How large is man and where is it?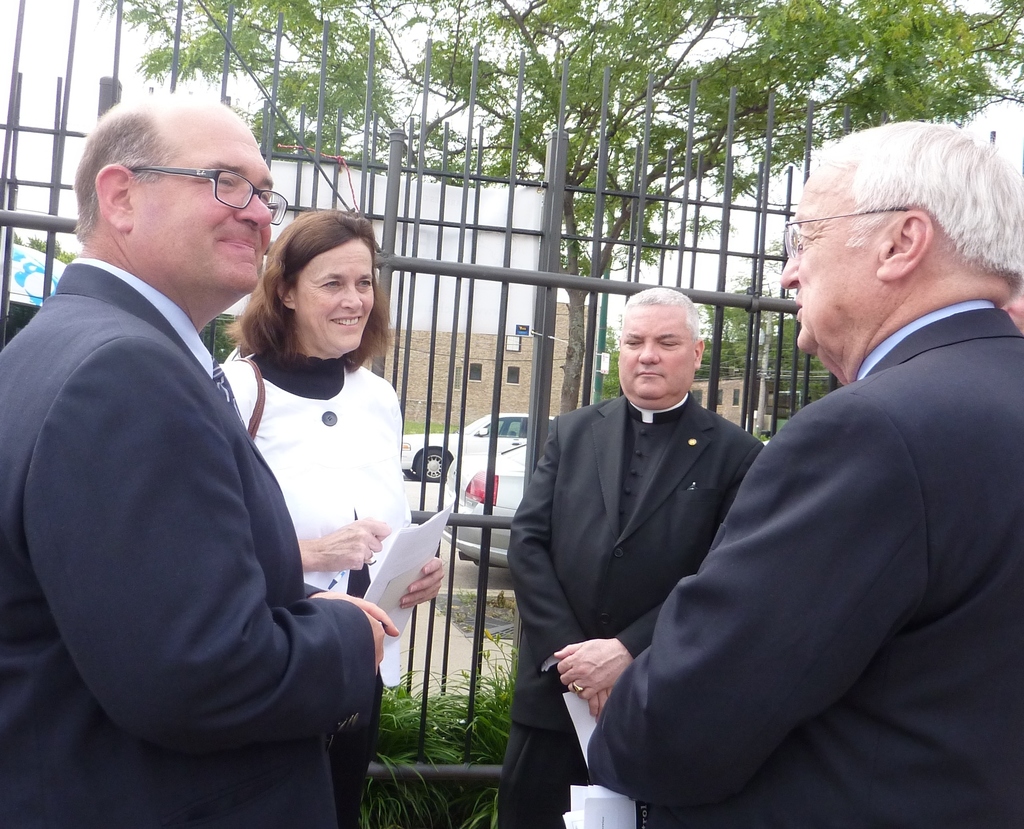
Bounding box: region(0, 91, 404, 828).
